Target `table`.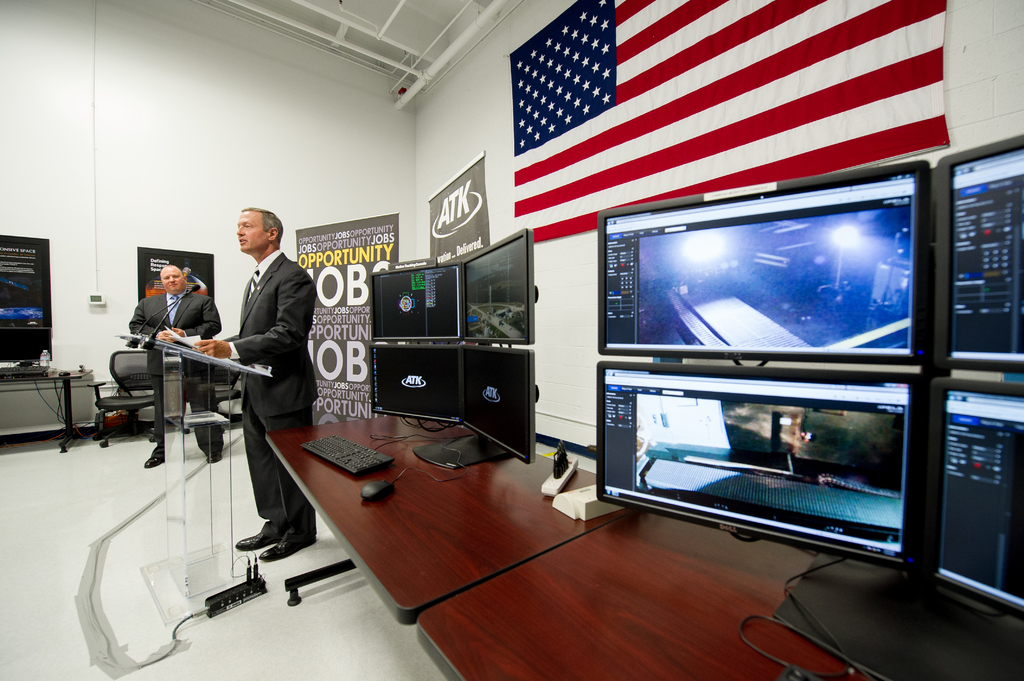
Target region: left=2, top=367, right=92, bottom=453.
